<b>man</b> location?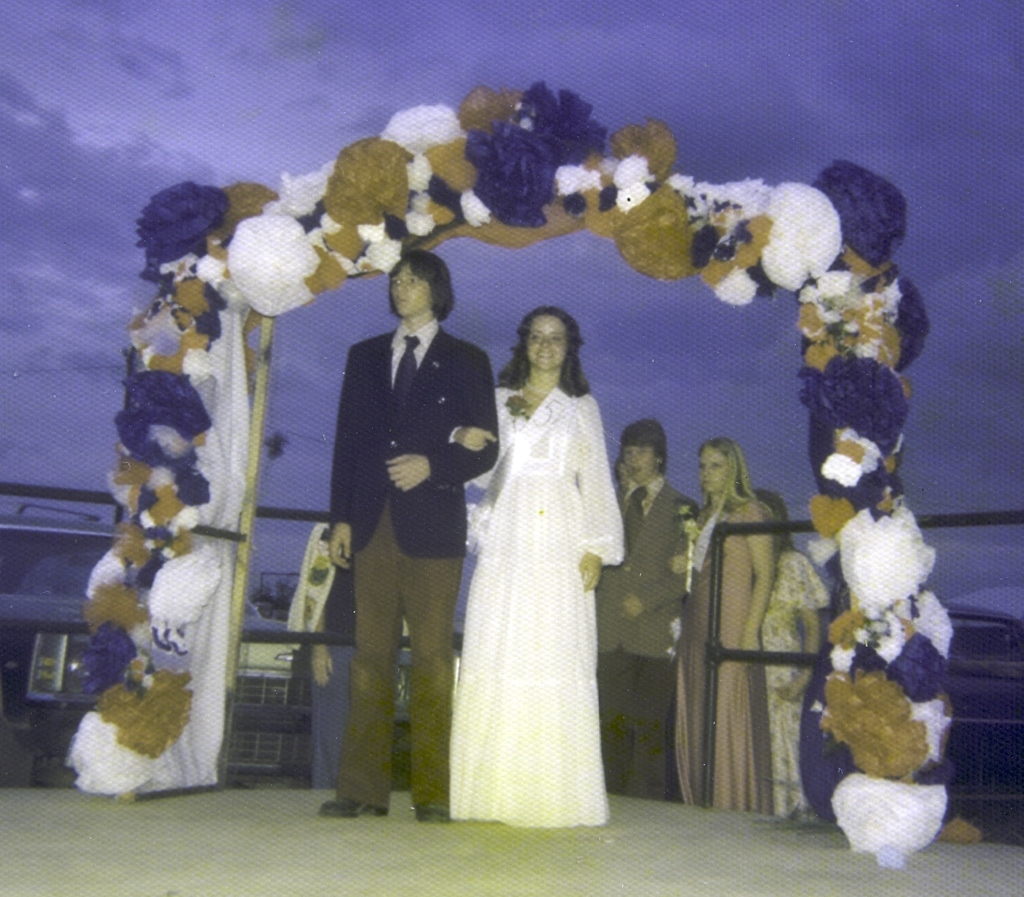
{"x1": 592, "y1": 418, "x2": 701, "y2": 799}
